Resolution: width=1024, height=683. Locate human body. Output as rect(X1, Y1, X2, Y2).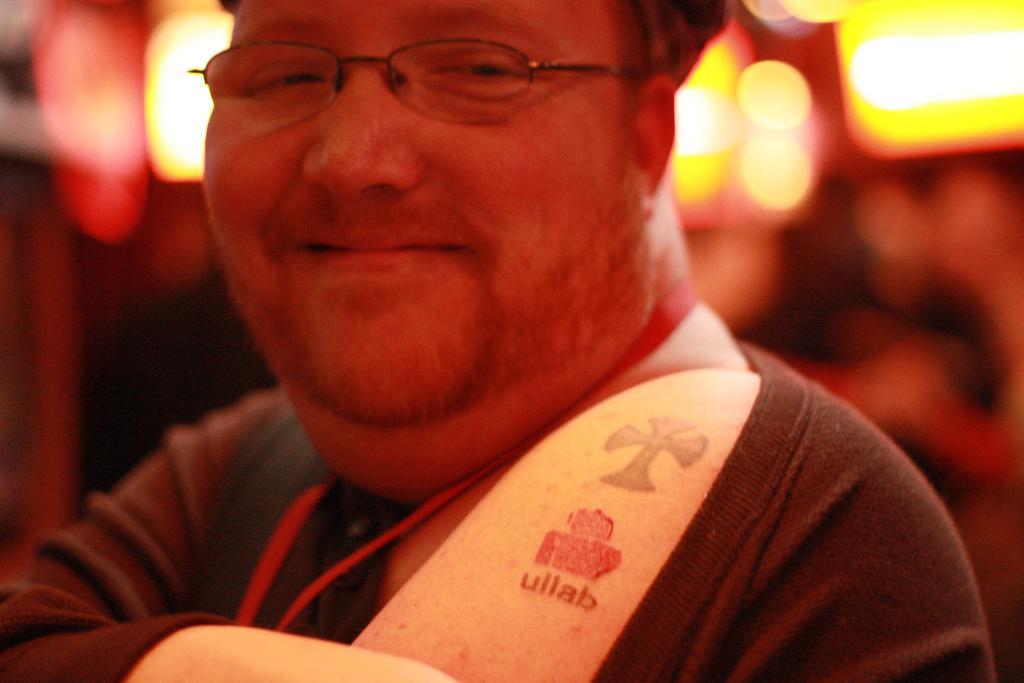
rect(0, 0, 996, 682).
